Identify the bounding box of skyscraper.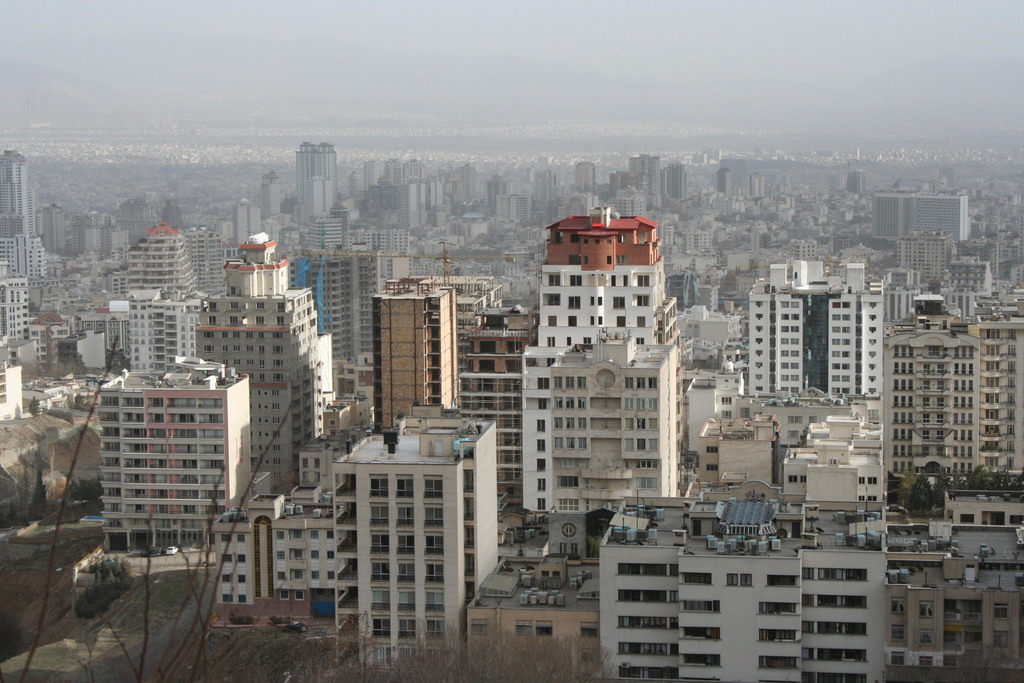
<box>398,180,444,230</box>.
